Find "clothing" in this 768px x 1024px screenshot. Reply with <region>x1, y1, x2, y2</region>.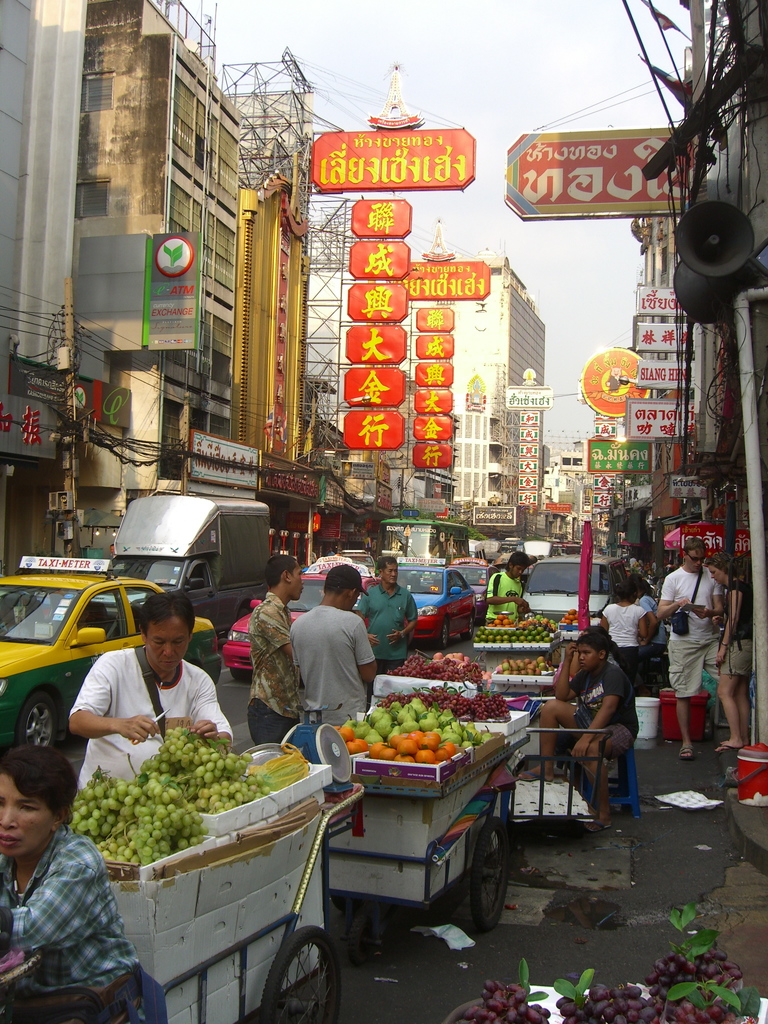
<region>7, 792, 140, 1009</region>.
